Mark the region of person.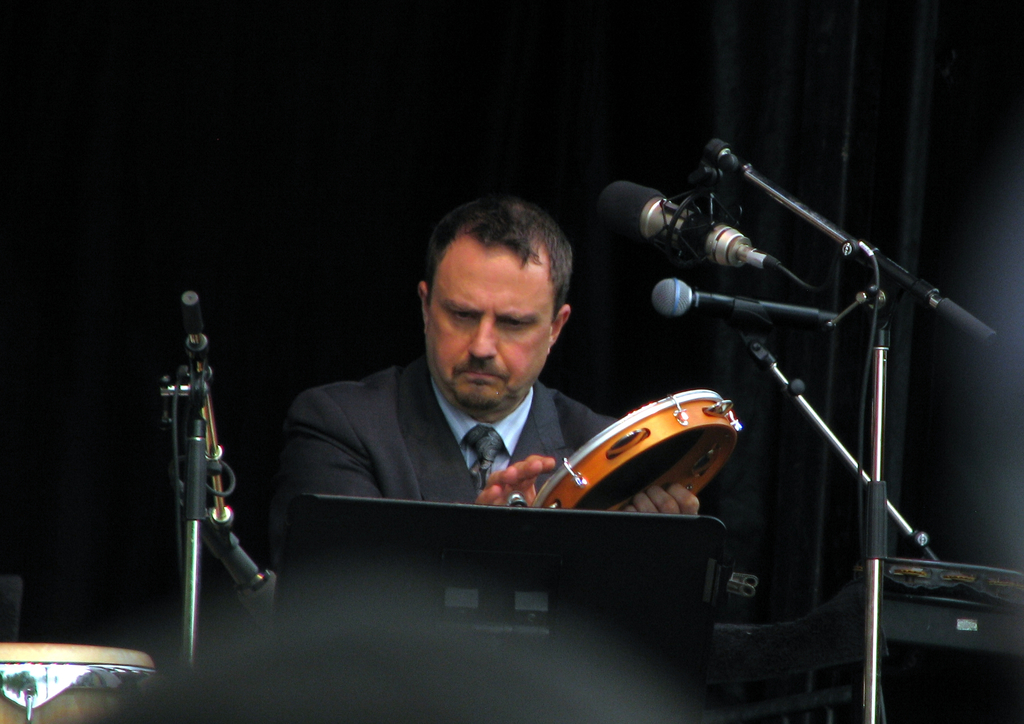
Region: left=270, top=201, right=701, bottom=576.
